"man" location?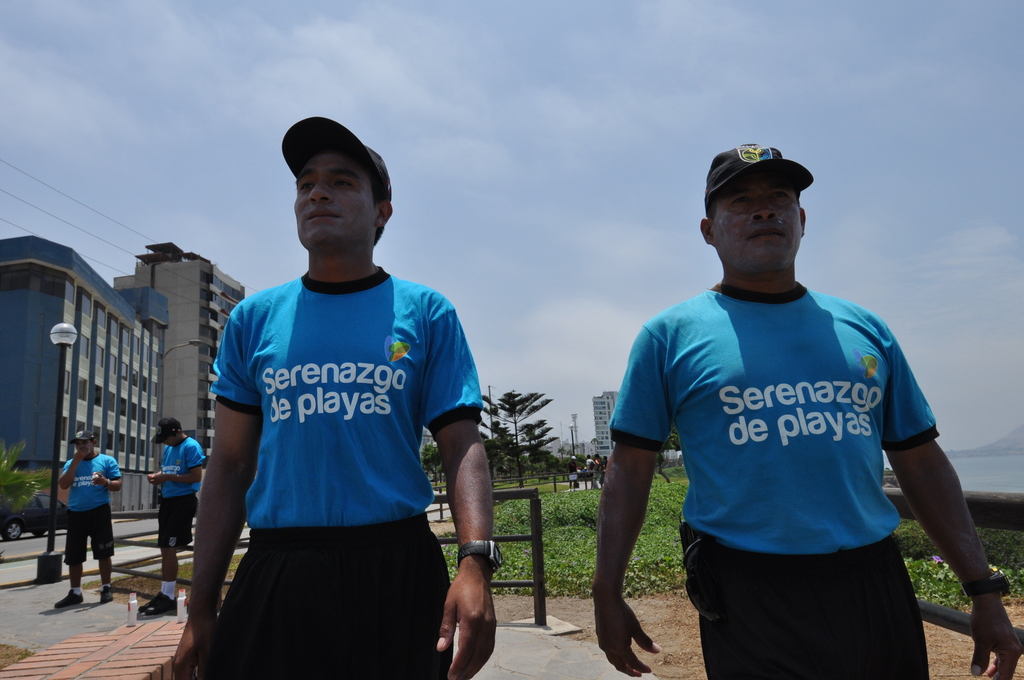
detection(53, 429, 125, 611)
